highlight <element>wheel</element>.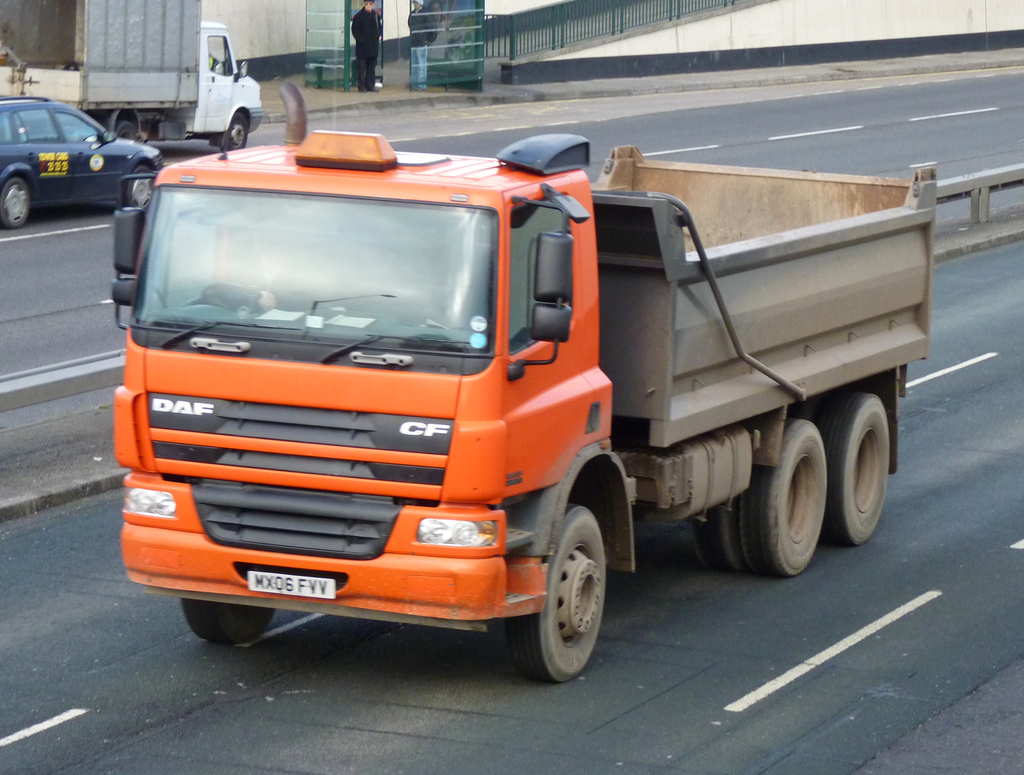
Highlighted region: [x1=125, y1=168, x2=157, y2=213].
